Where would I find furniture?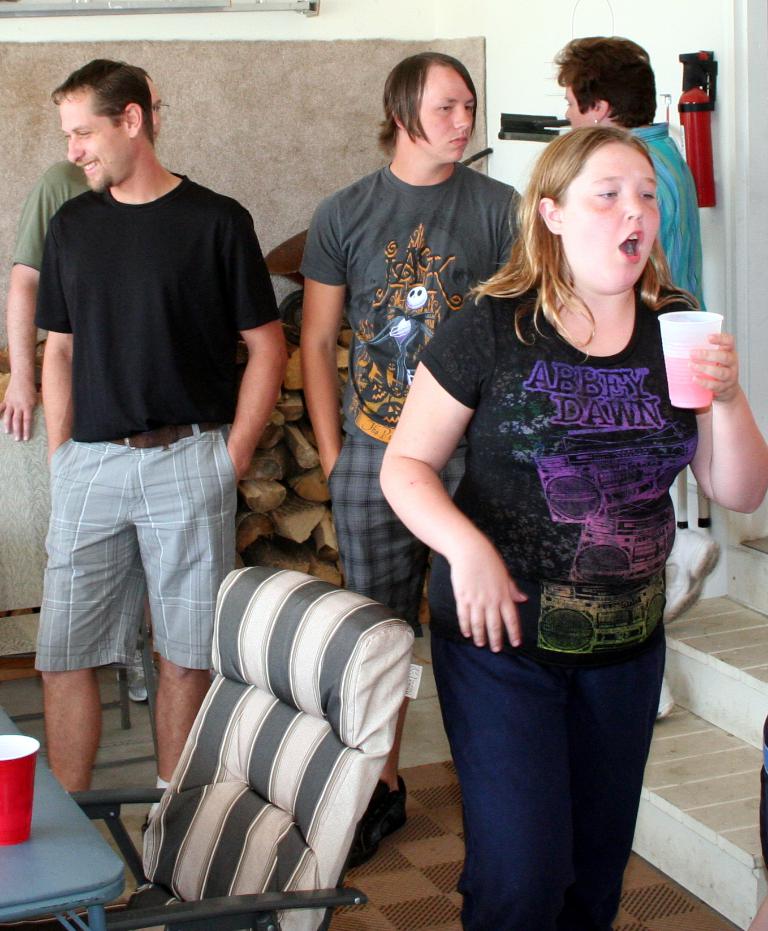
At 0 707 124 930.
